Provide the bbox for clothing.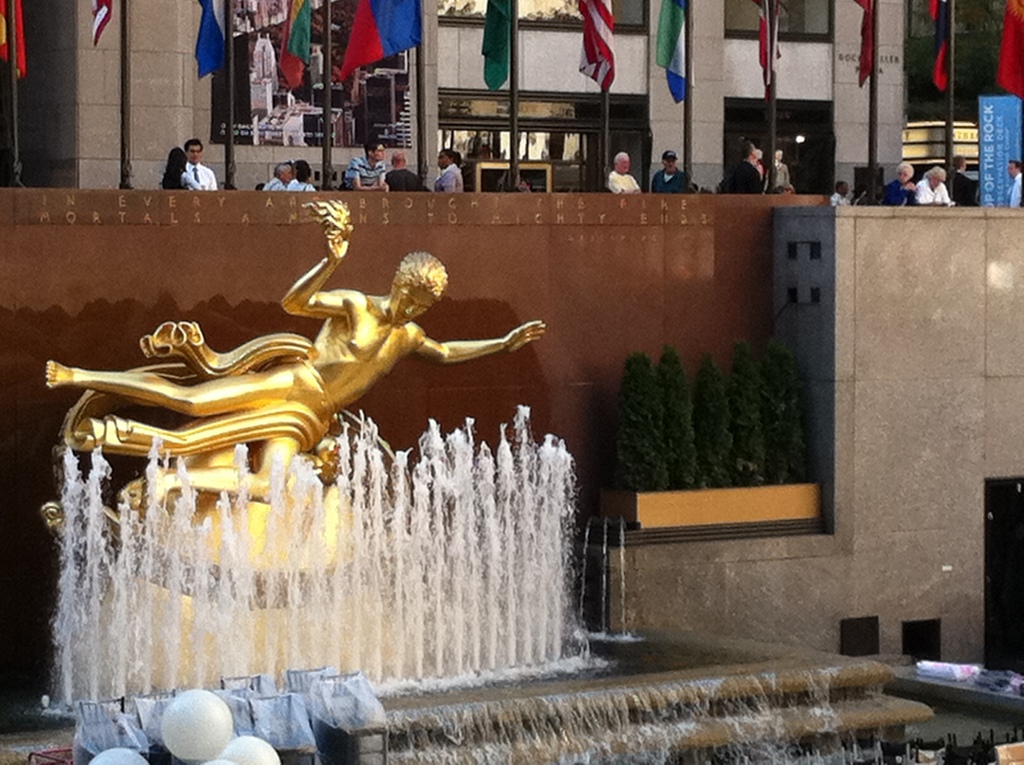
box=[287, 177, 316, 191].
